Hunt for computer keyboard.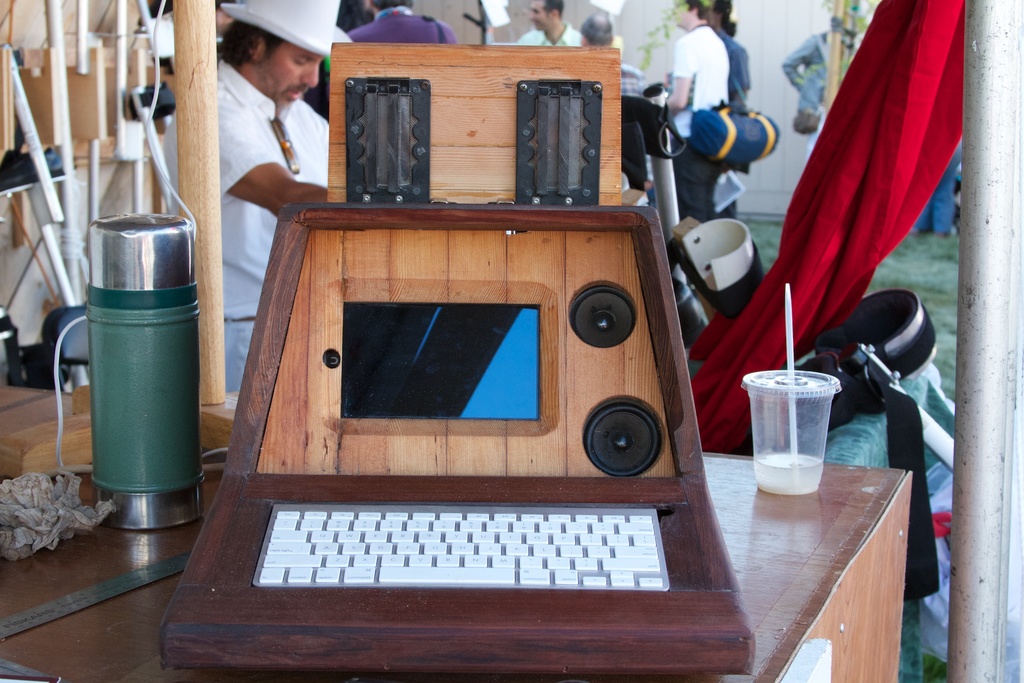
Hunted down at 254, 502, 669, 589.
